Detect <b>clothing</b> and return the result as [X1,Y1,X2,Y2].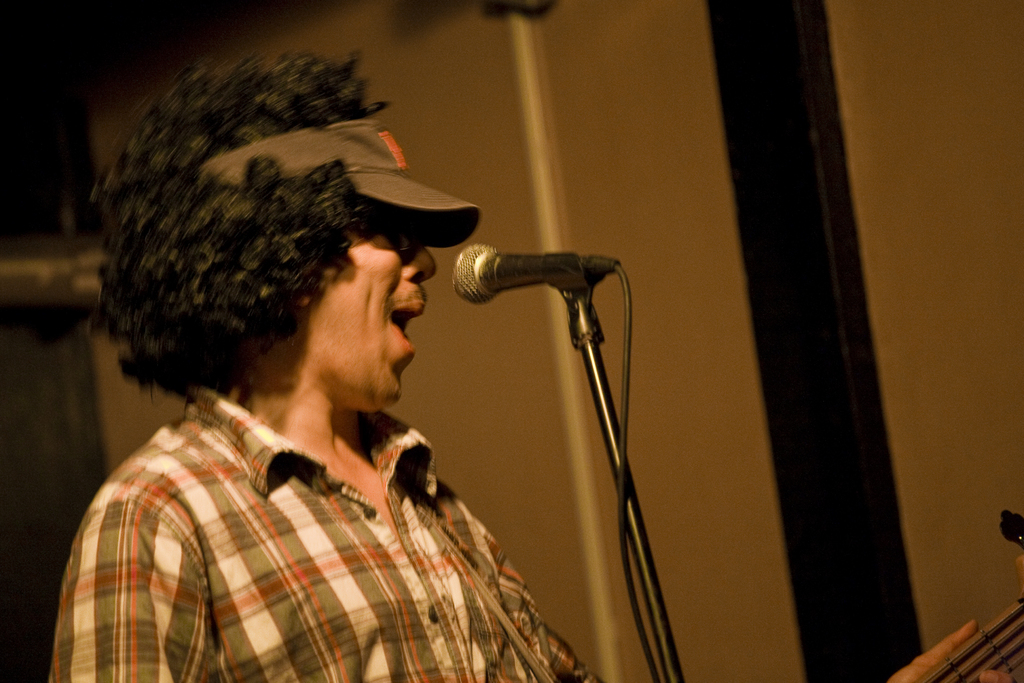
[39,349,573,682].
